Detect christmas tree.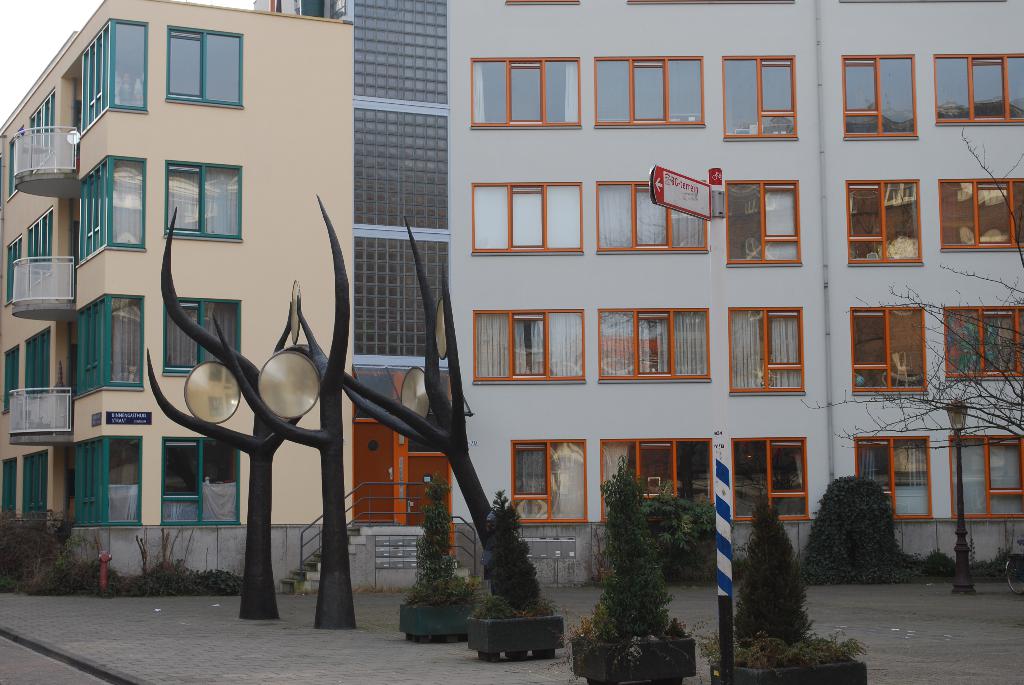
Detected at 595 452 675 638.
